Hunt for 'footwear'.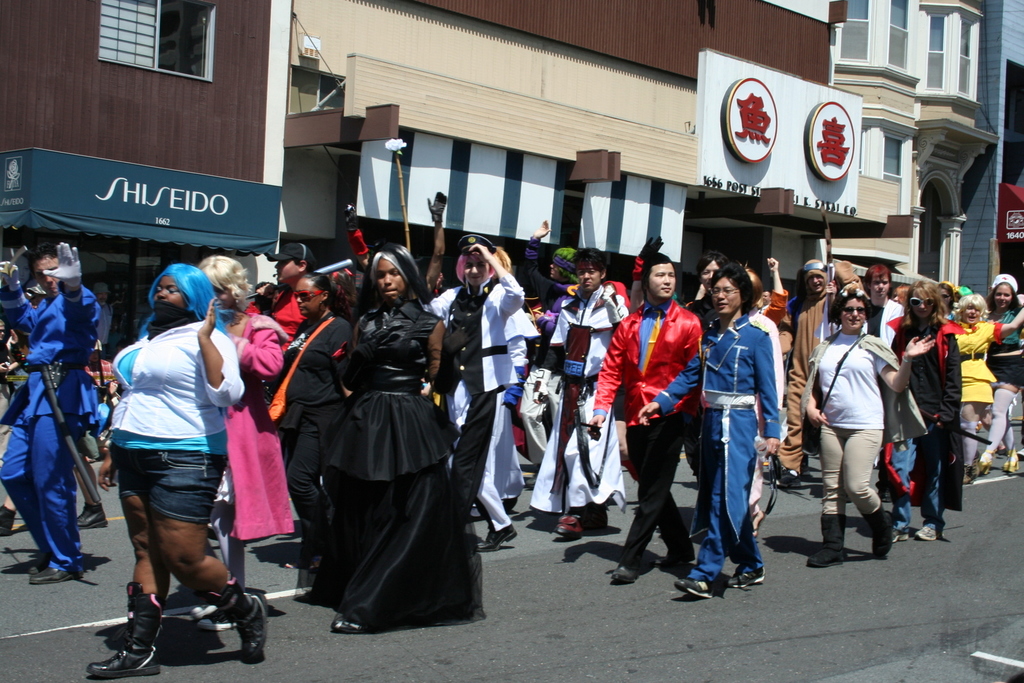
Hunted down at [27,561,86,583].
